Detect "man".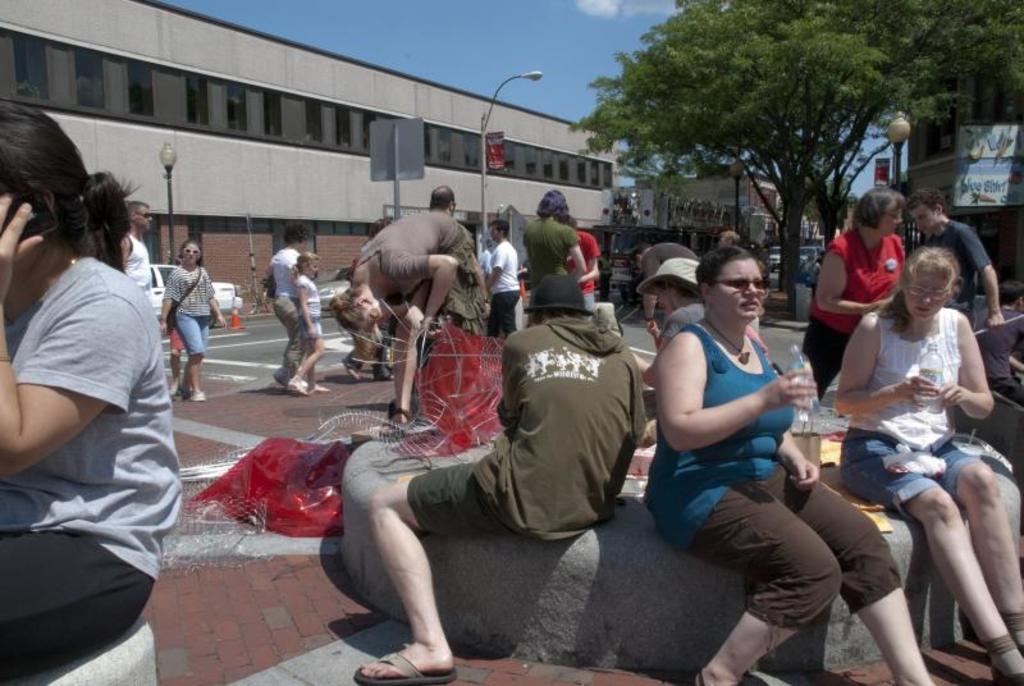
Detected at x1=910, y1=186, x2=1002, y2=333.
